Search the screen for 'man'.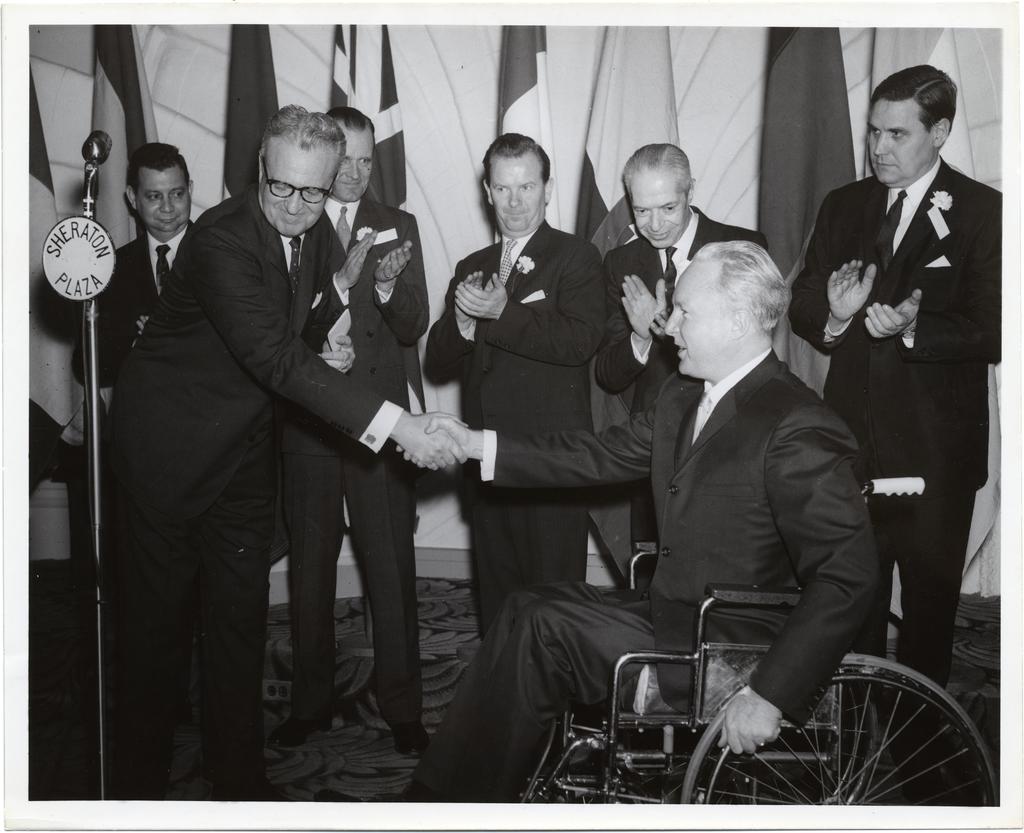
Found at 268/109/424/754.
